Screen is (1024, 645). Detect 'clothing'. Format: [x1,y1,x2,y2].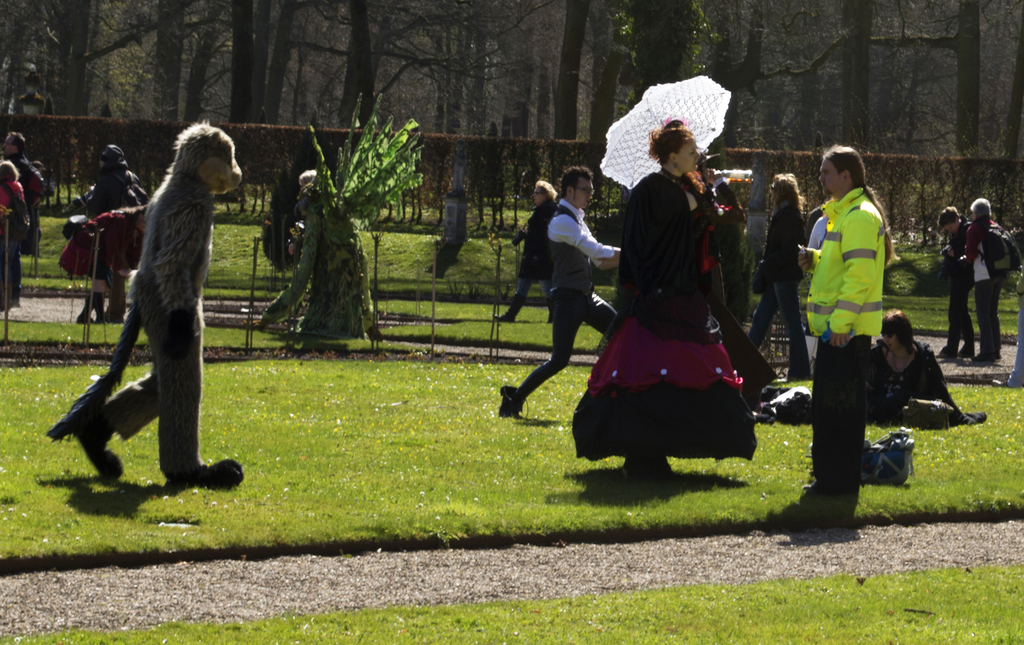
[517,195,611,396].
